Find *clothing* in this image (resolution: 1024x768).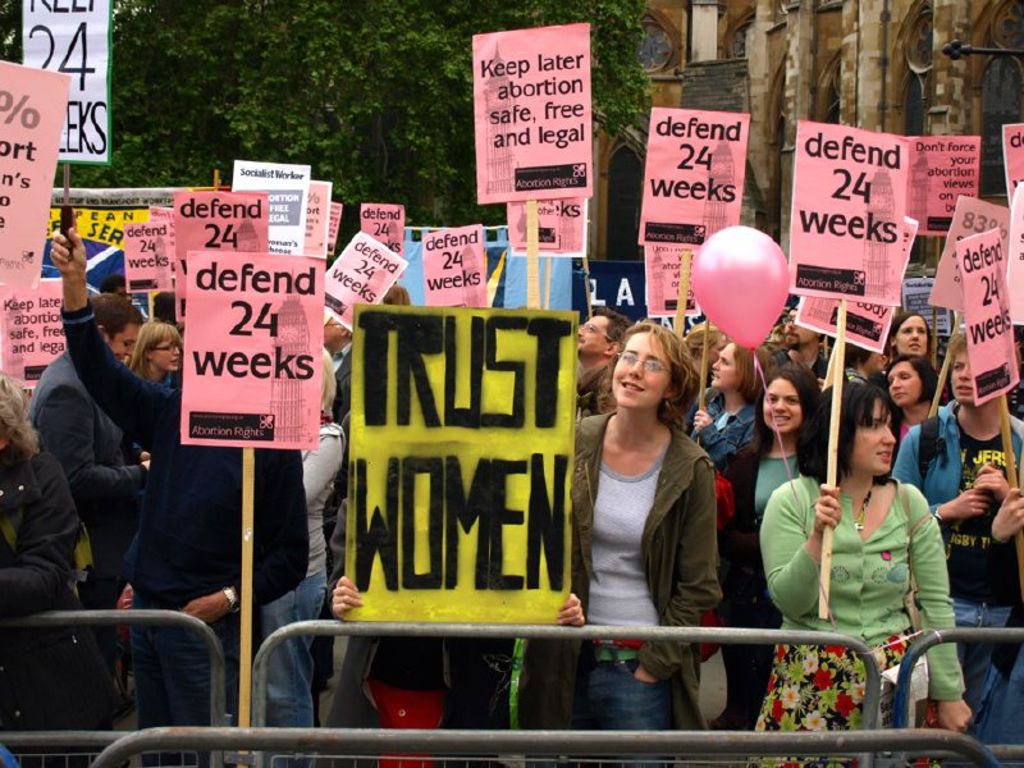
(left=520, top=402, right=726, bottom=758).
